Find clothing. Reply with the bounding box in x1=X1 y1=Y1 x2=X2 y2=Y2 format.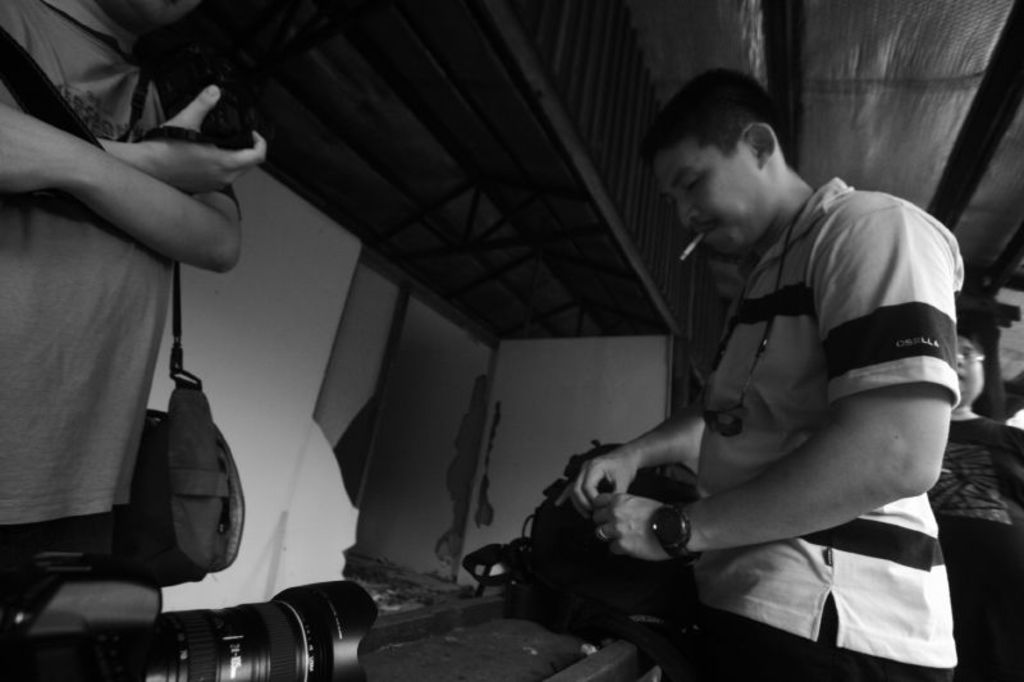
x1=929 y1=413 x2=1023 y2=681.
